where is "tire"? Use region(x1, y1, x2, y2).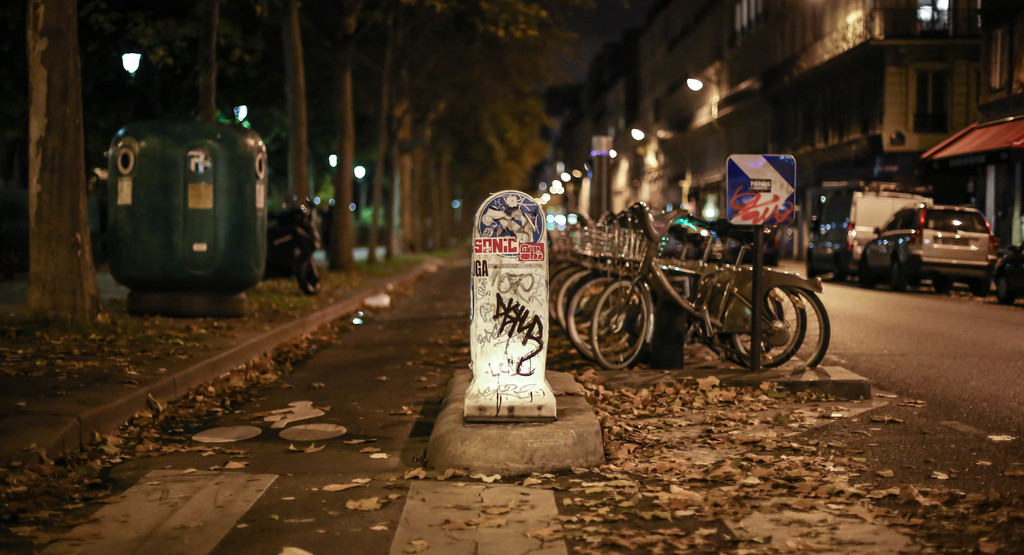
region(730, 288, 807, 367).
